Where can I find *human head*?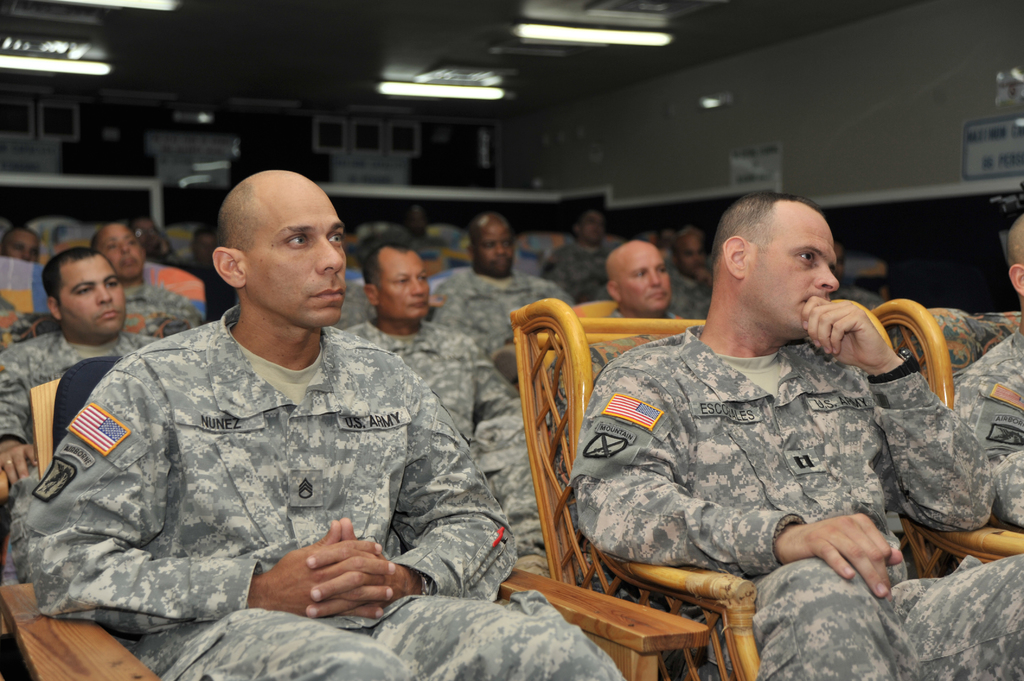
You can find it at bbox(359, 246, 430, 323).
